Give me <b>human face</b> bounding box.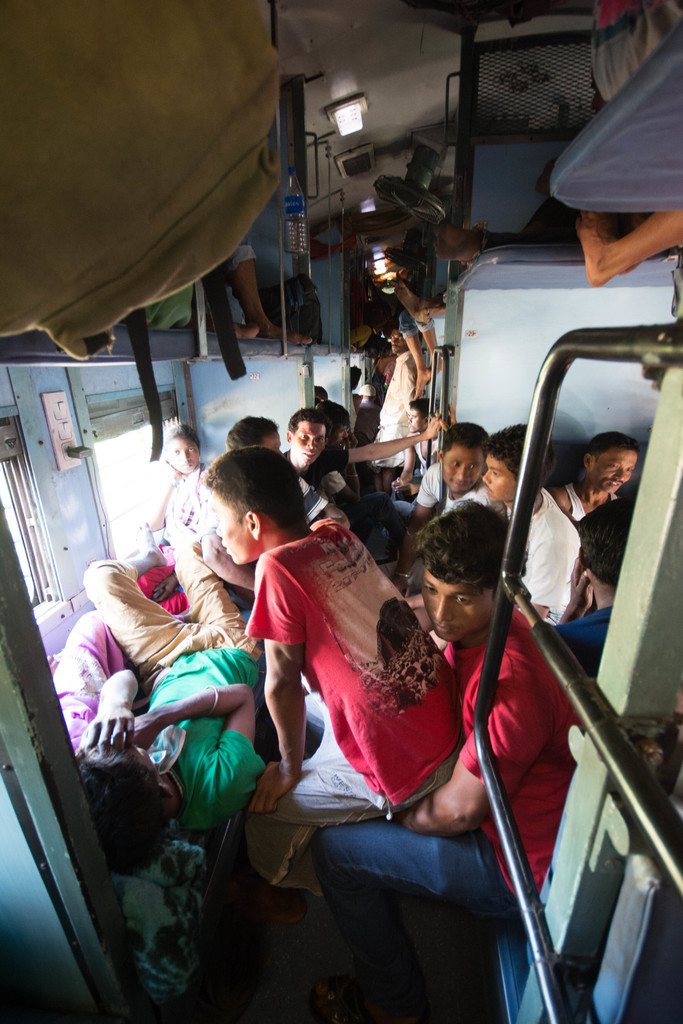
pyautogui.locateOnScreen(422, 567, 498, 644).
